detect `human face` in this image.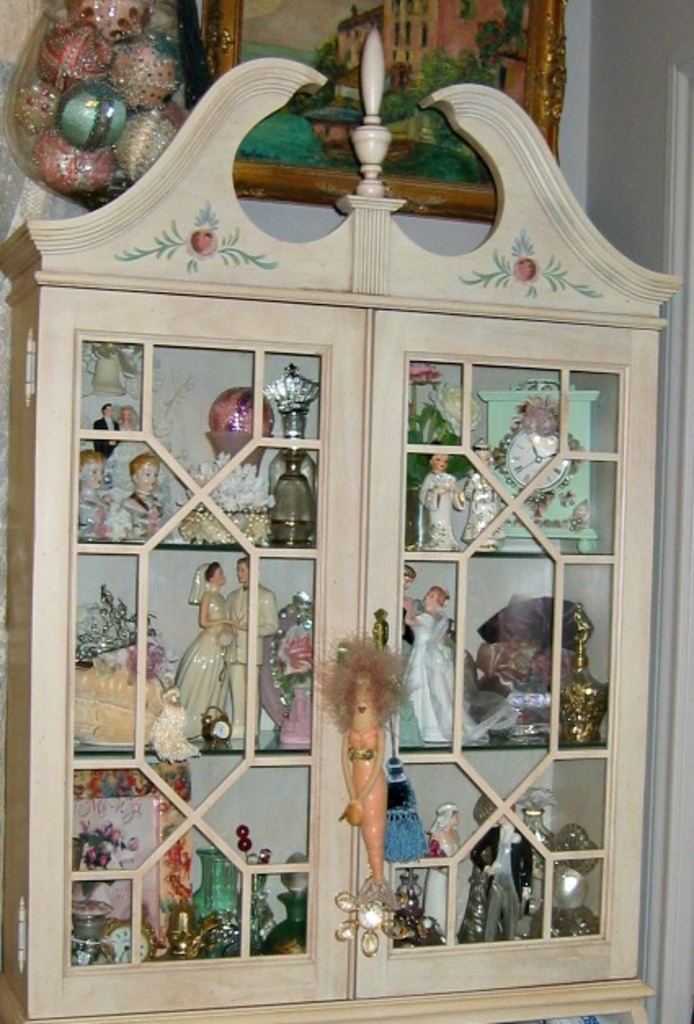
Detection: box(415, 585, 444, 609).
